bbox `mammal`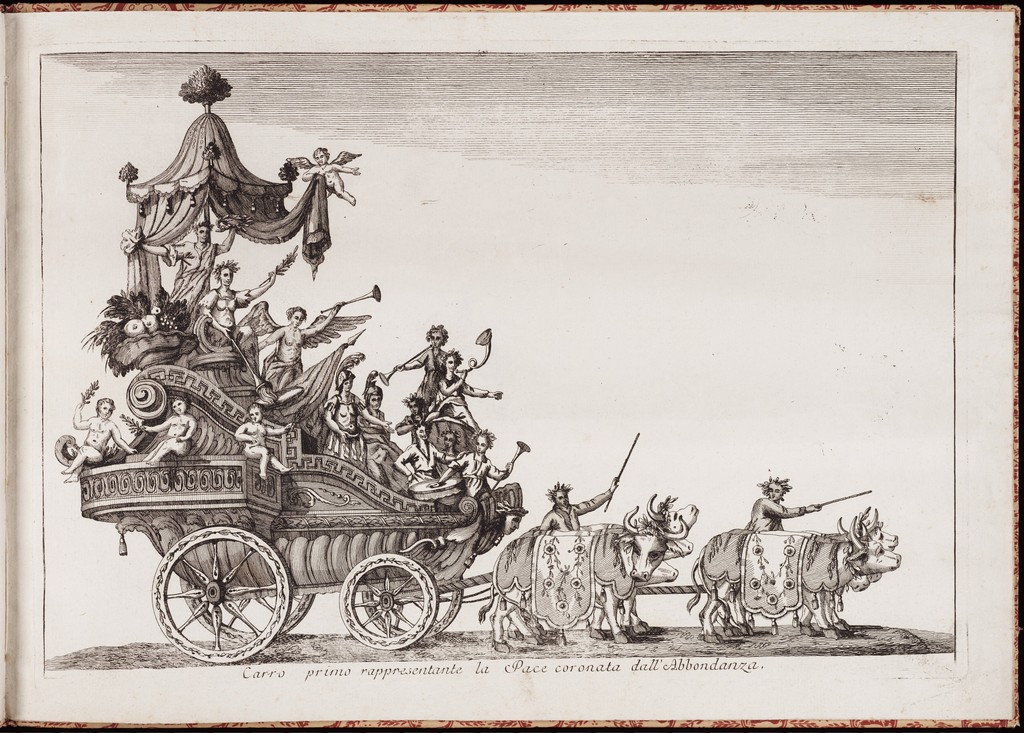
(198,257,275,339)
